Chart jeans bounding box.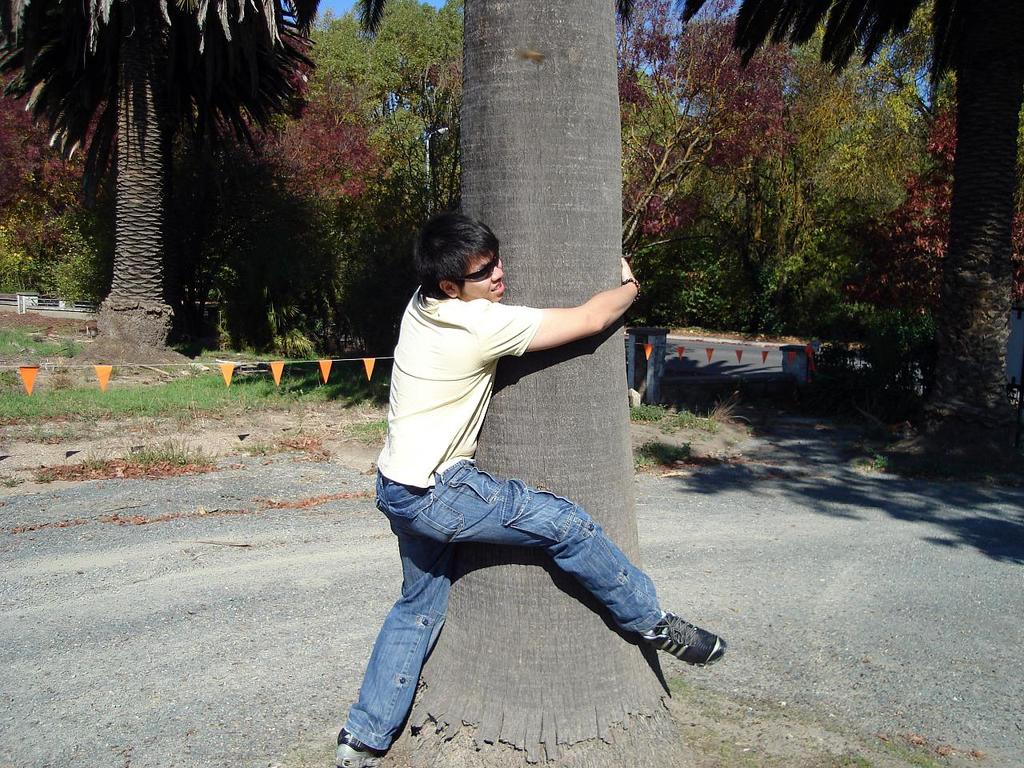
Charted: detection(348, 467, 694, 733).
